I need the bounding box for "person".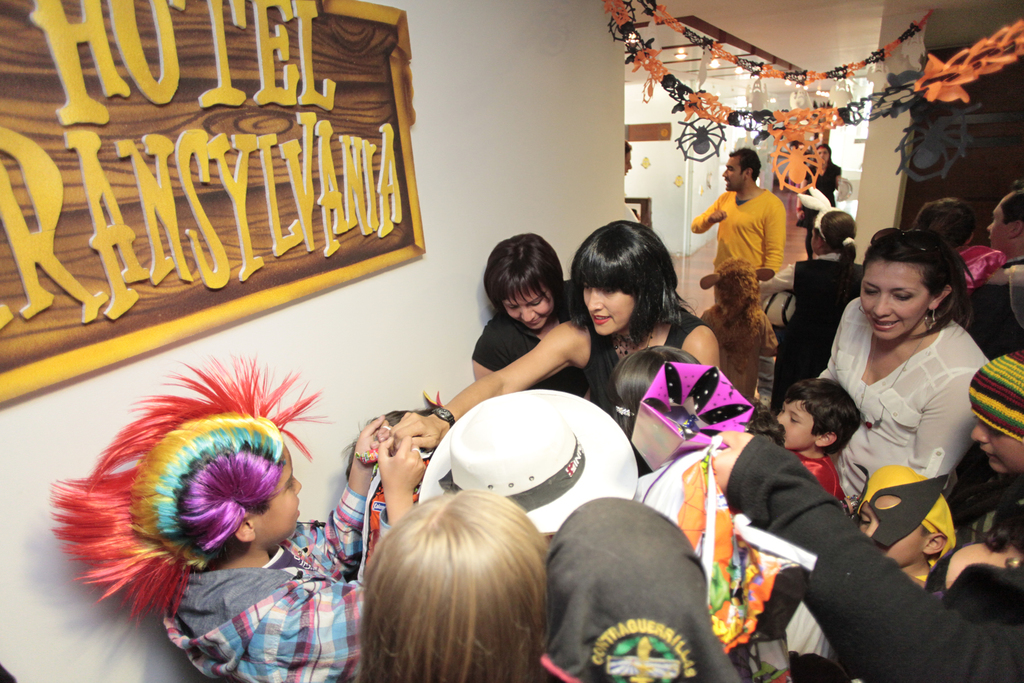
Here it is: (900, 194, 1003, 294).
